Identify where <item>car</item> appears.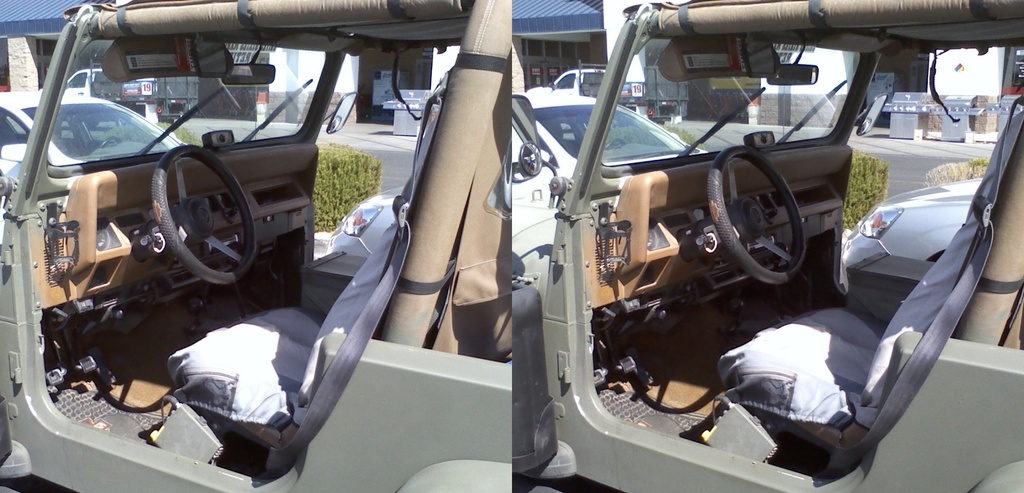
Appears at pyautogui.locateOnScreen(510, 92, 708, 290).
